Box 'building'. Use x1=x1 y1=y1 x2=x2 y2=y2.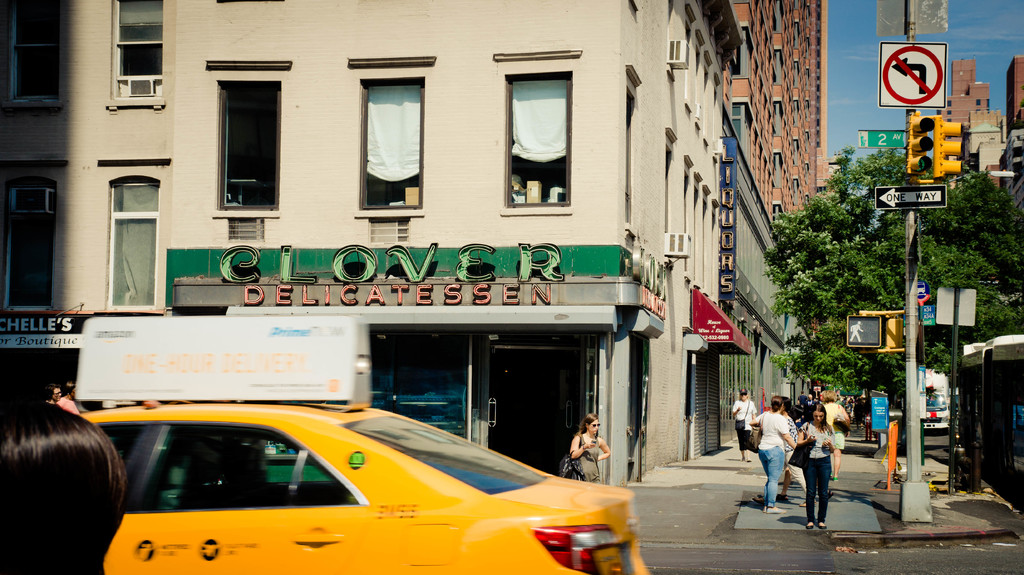
x1=724 y1=0 x2=825 y2=240.
